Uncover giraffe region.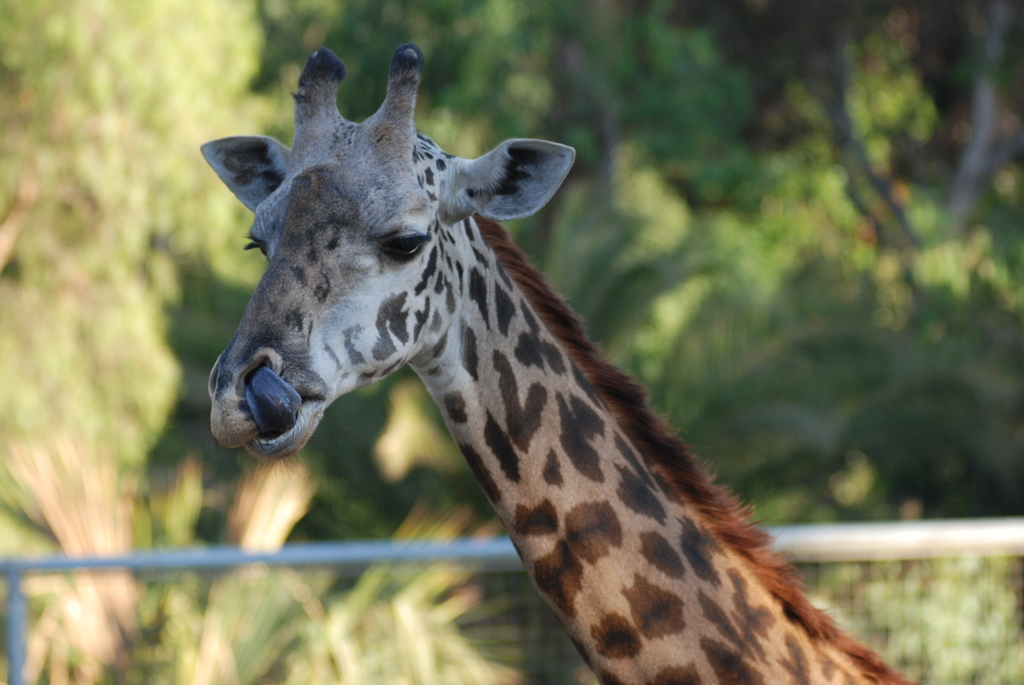
Uncovered: x1=195 y1=36 x2=930 y2=684.
